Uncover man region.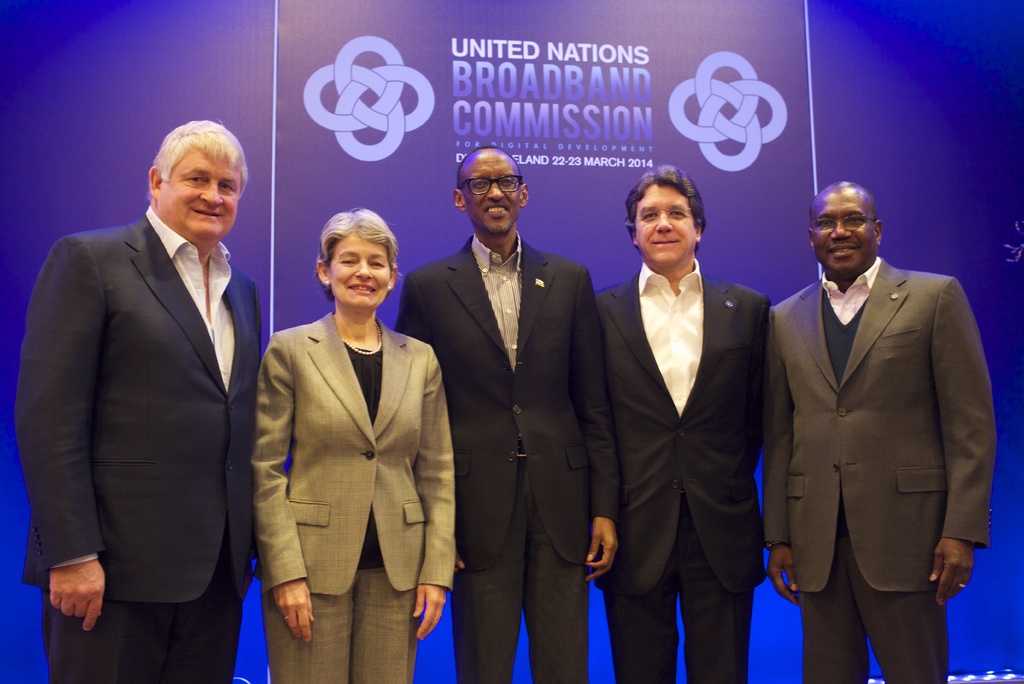
Uncovered: 586/163/770/683.
